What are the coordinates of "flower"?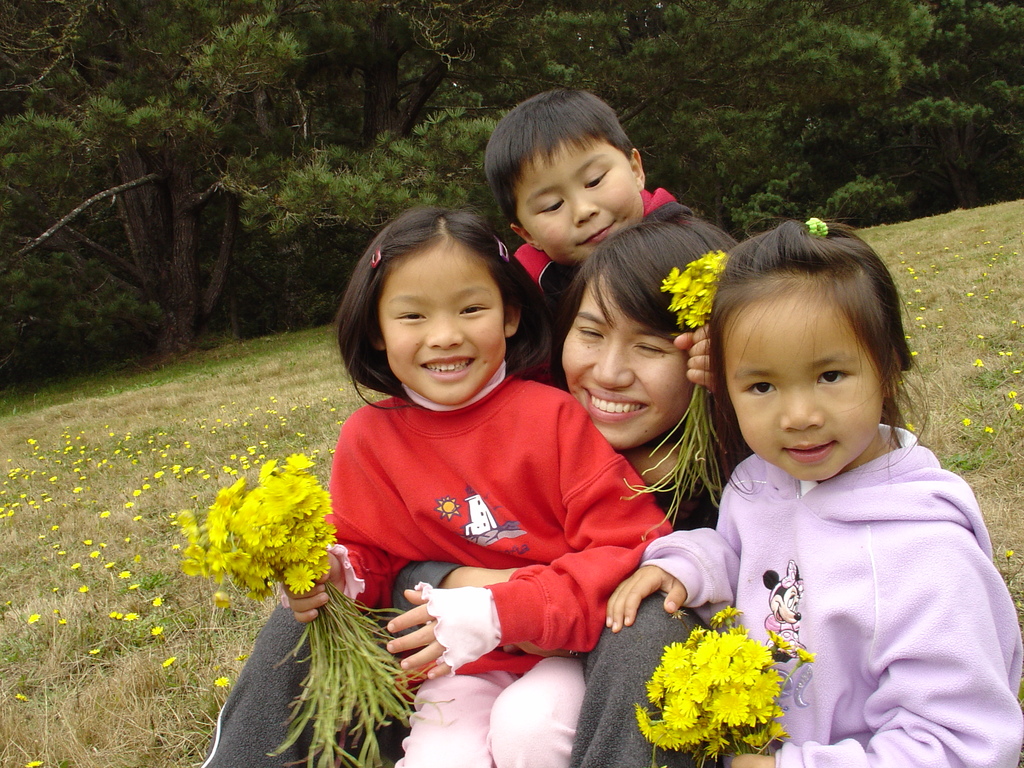
bbox=[15, 691, 25, 700].
